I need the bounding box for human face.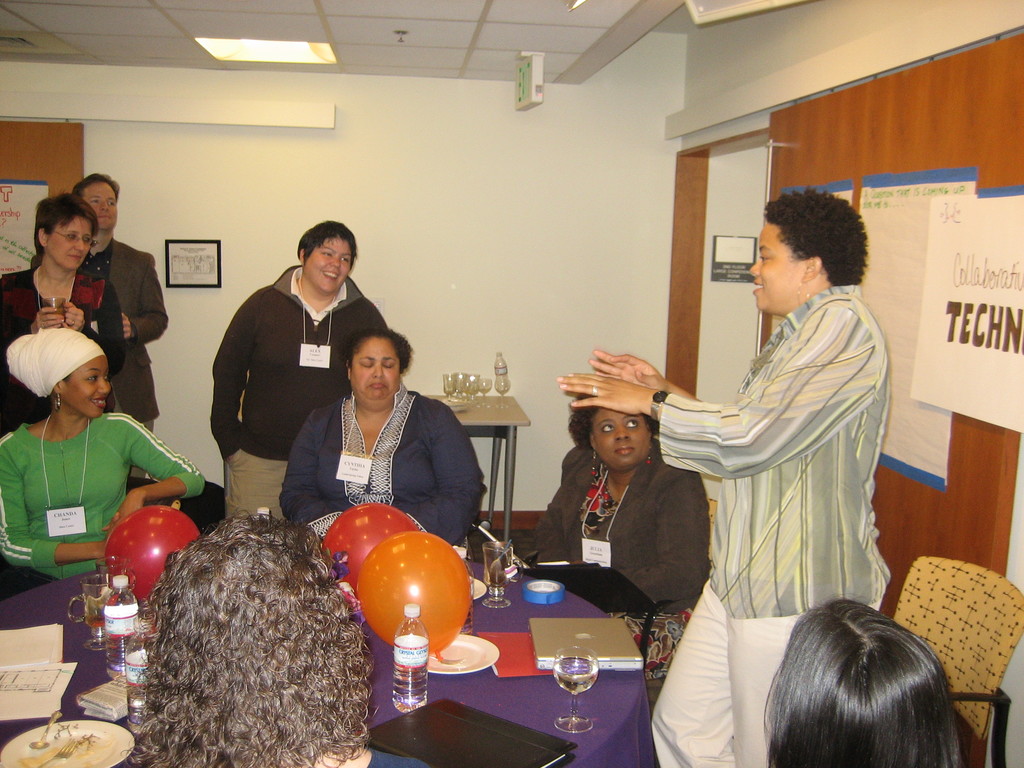
Here it is: [49,214,93,271].
